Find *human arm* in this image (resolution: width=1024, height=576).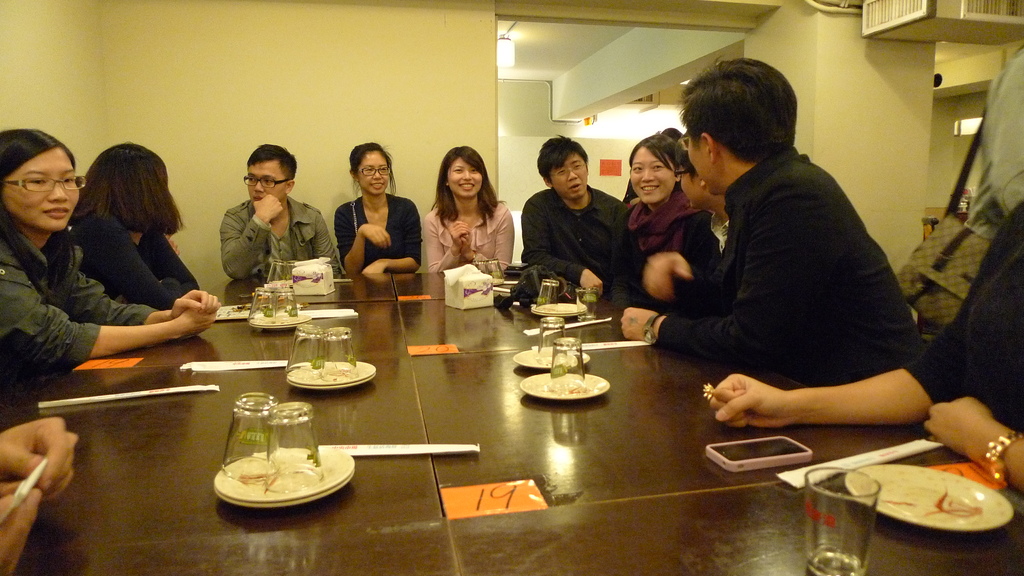
516,204,598,294.
